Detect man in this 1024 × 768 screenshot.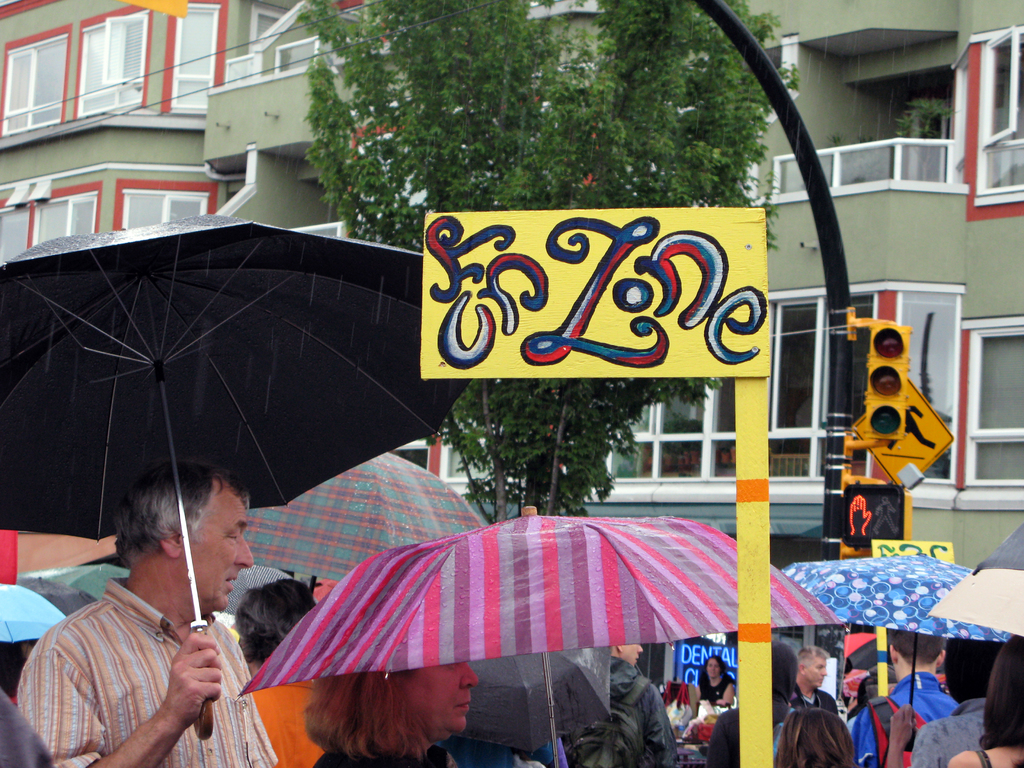
Detection: <region>18, 452, 298, 767</region>.
